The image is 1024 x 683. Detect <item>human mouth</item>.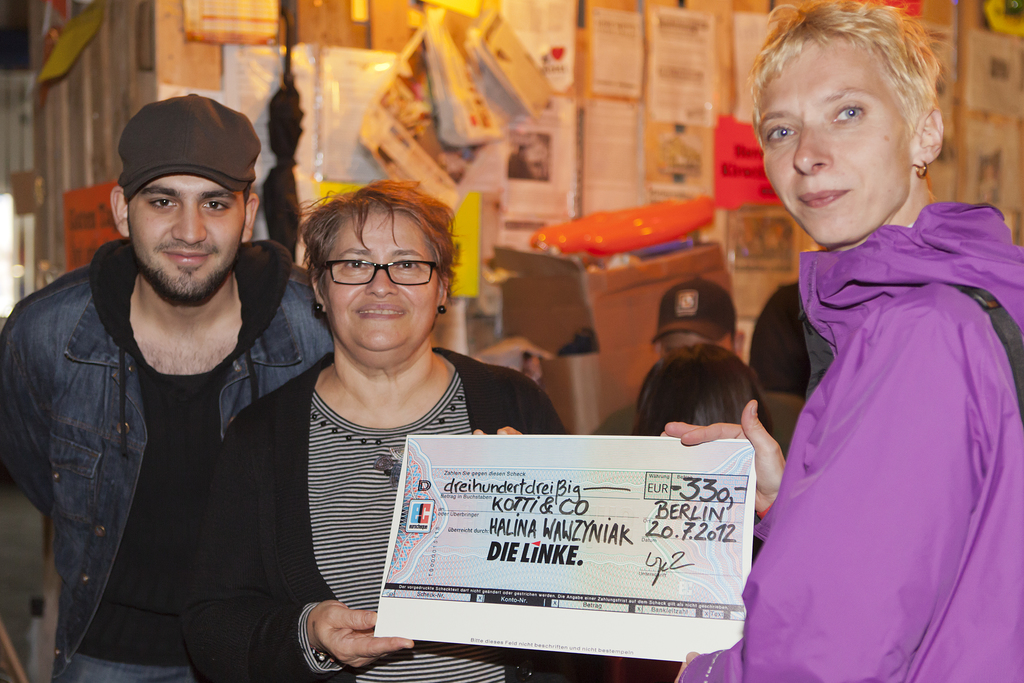
Detection: {"x1": 161, "y1": 249, "x2": 213, "y2": 267}.
